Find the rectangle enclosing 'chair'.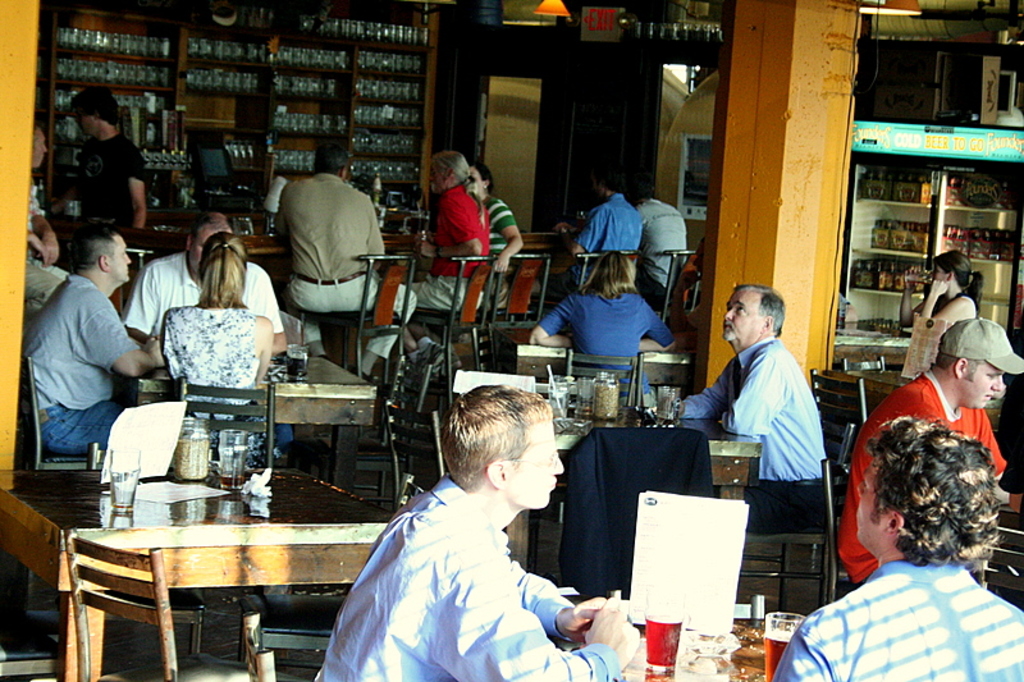
box=[178, 369, 285, 473].
